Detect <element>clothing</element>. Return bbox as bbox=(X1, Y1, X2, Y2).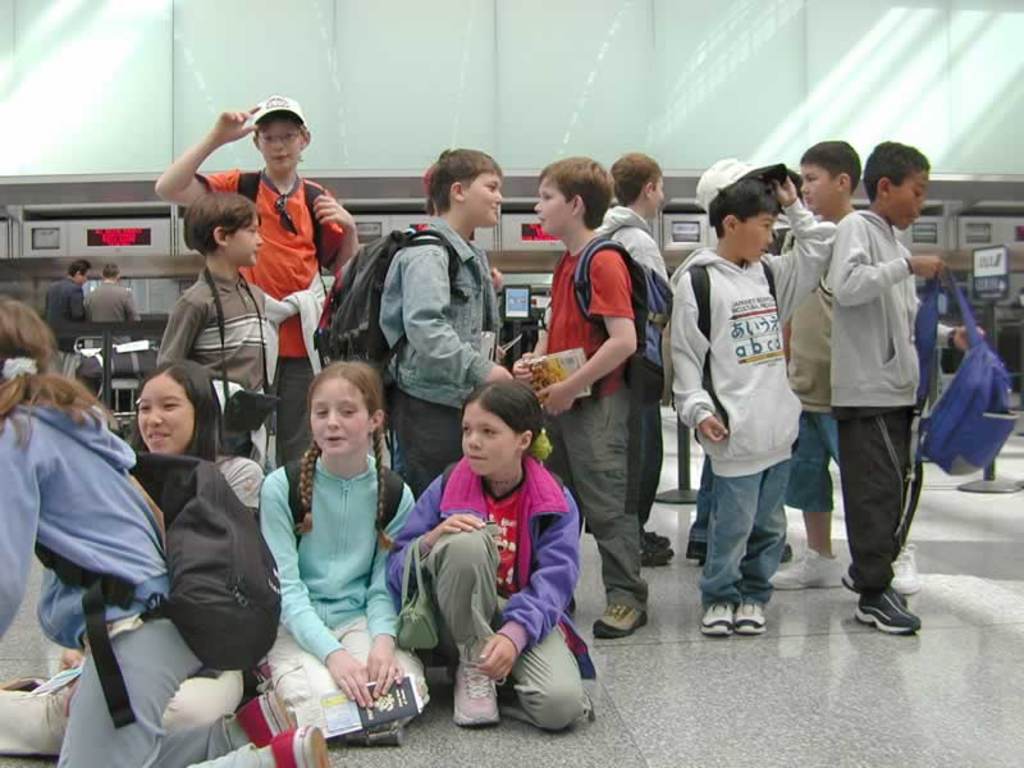
bbox=(383, 451, 585, 732).
